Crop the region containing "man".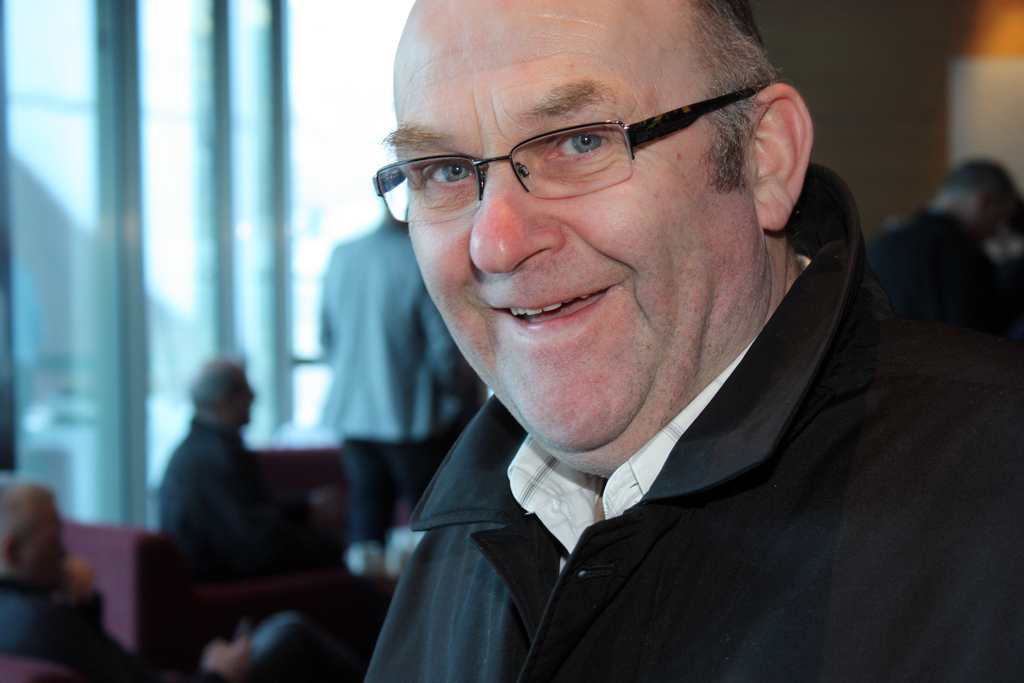
Crop region: (x1=0, y1=476, x2=147, y2=682).
